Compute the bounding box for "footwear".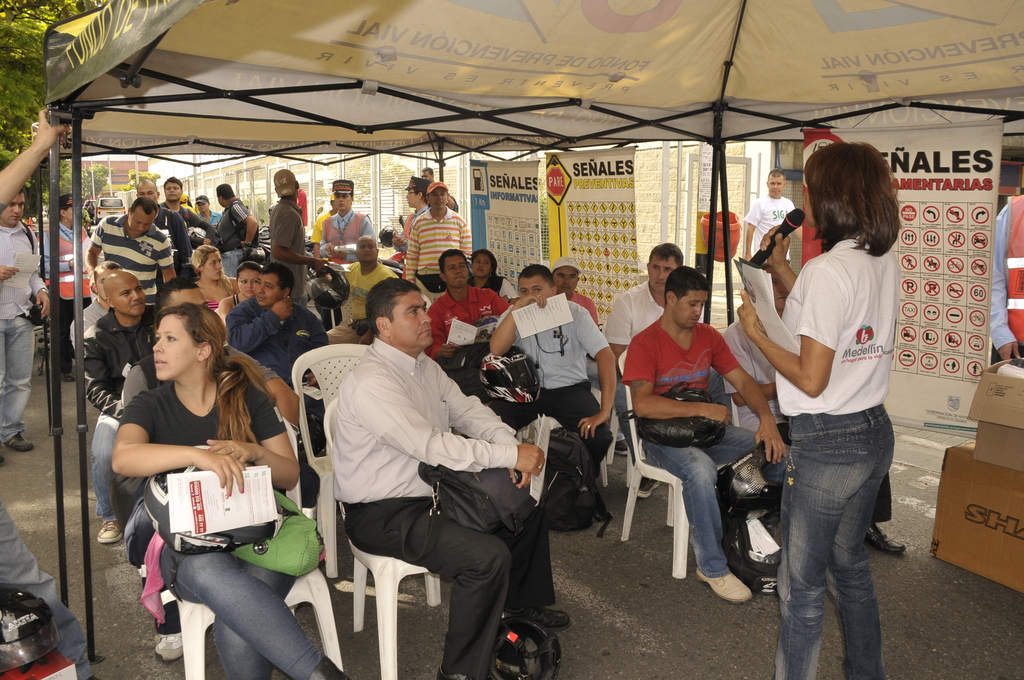
614:437:628:454.
